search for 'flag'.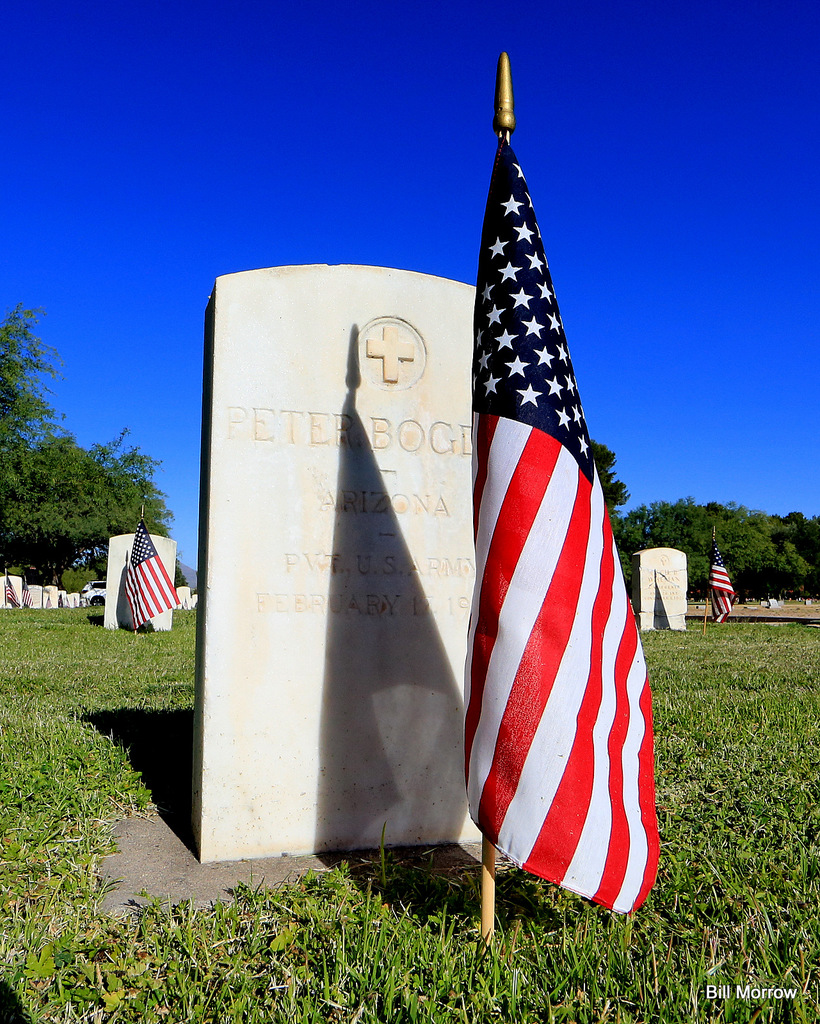
Found at region(15, 575, 39, 614).
